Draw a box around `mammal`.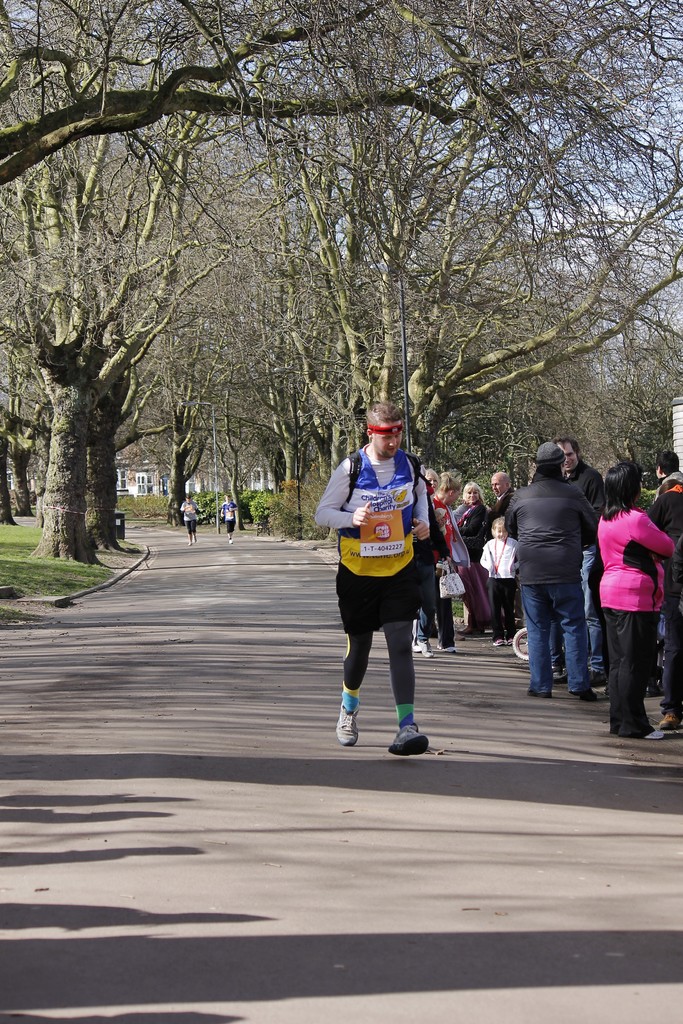
{"x1": 475, "y1": 515, "x2": 525, "y2": 644}.
